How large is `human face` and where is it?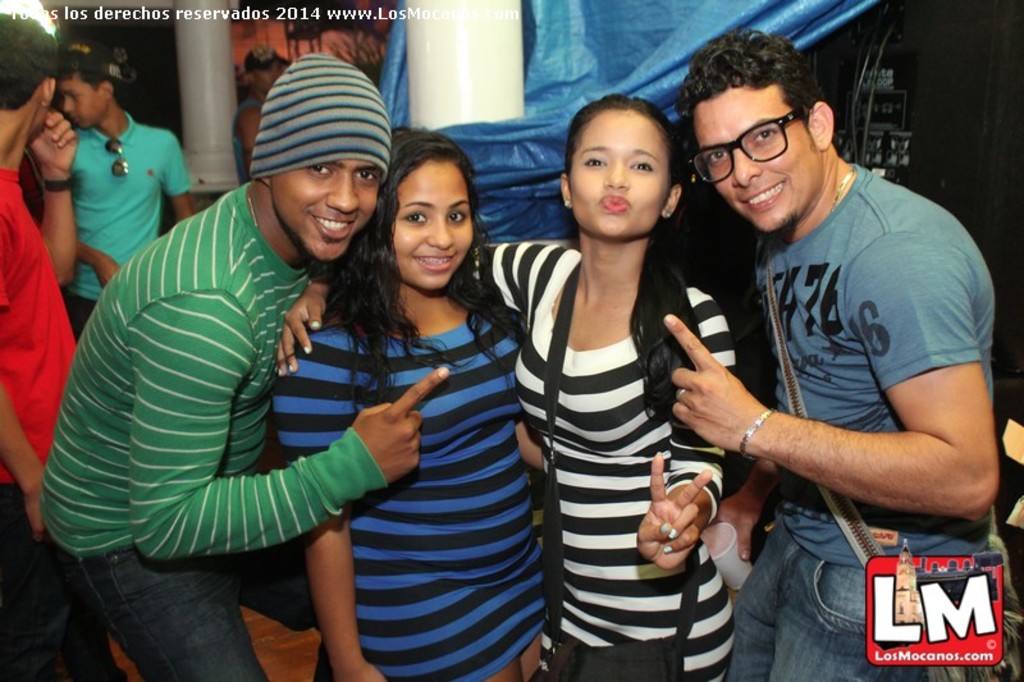
Bounding box: 571,113,671,237.
